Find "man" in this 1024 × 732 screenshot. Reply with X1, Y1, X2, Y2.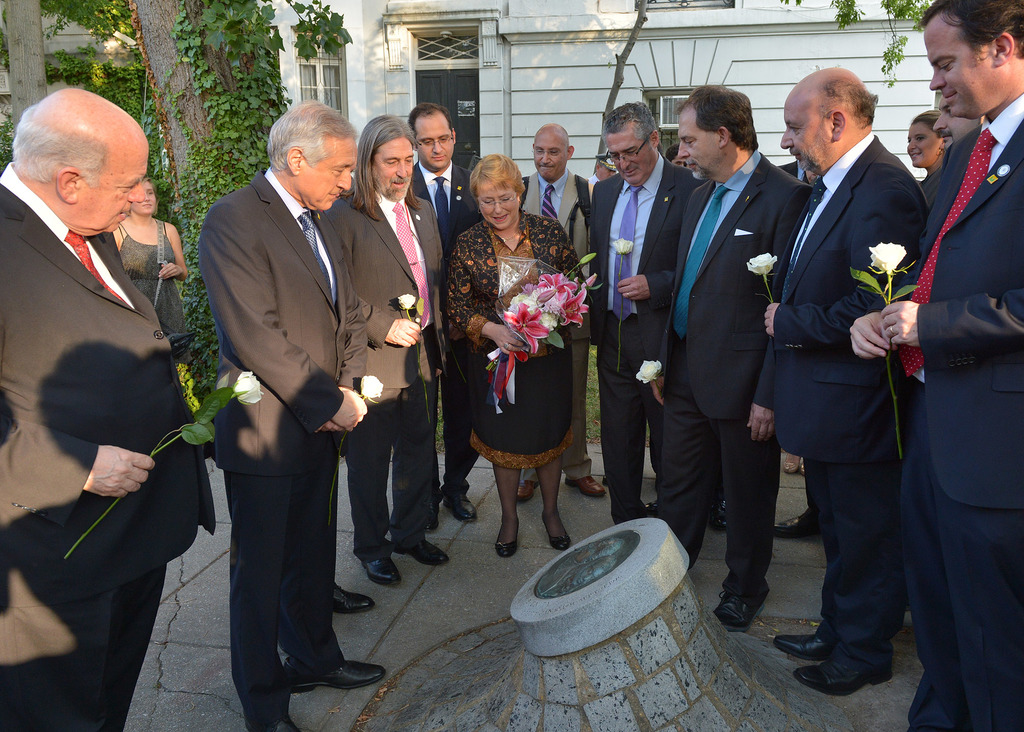
849, 0, 1023, 731.
